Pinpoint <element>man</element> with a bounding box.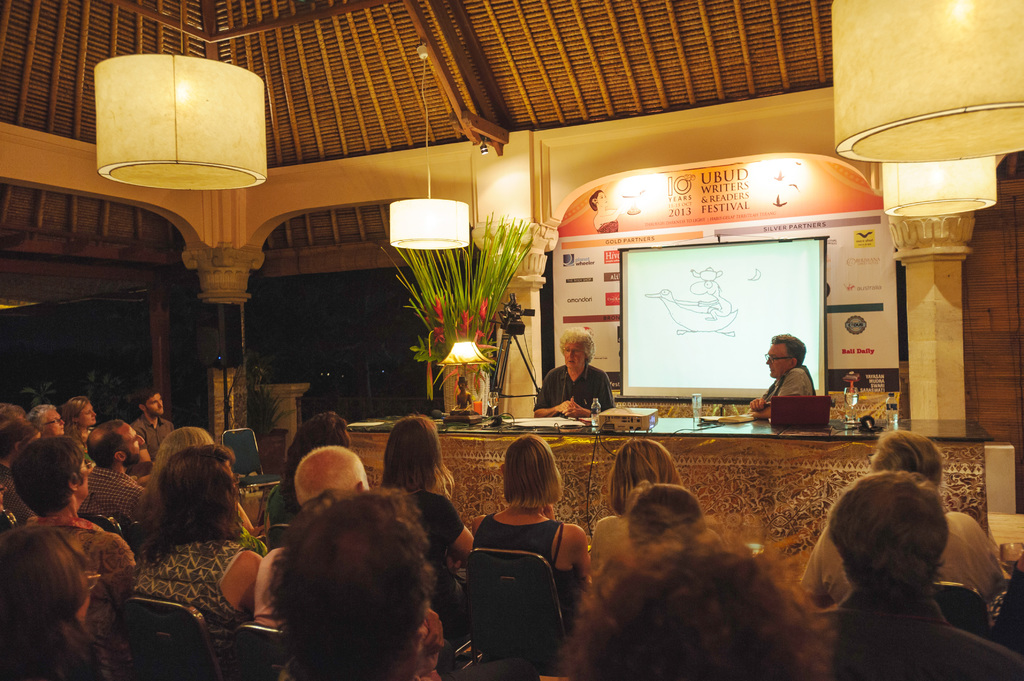
l=794, t=431, r=1011, b=623.
